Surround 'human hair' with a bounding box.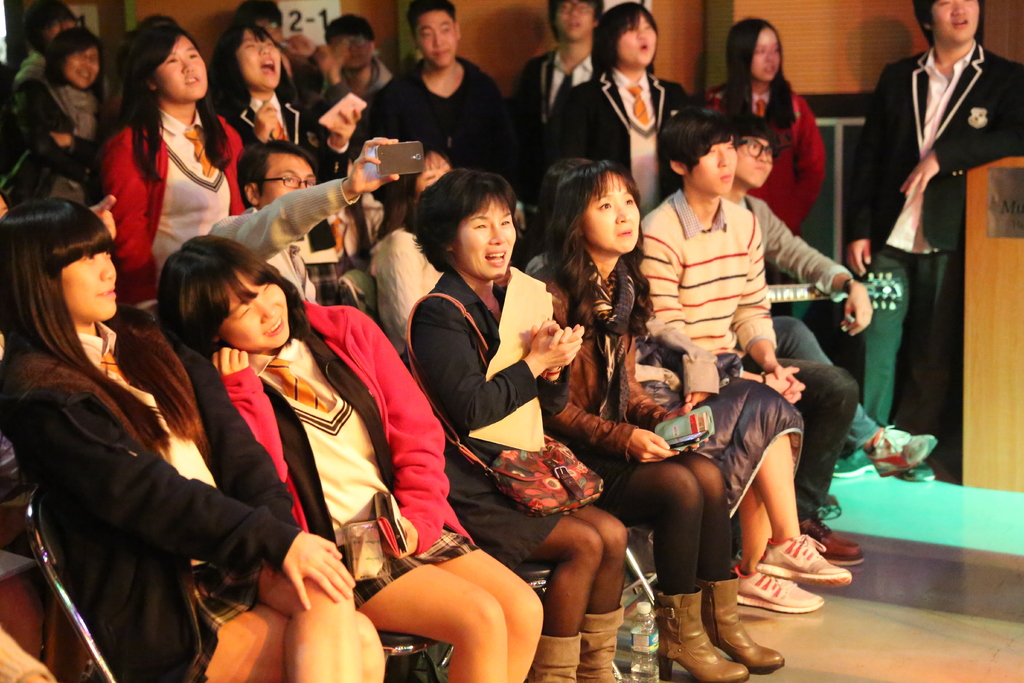
(x1=543, y1=156, x2=651, y2=334).
